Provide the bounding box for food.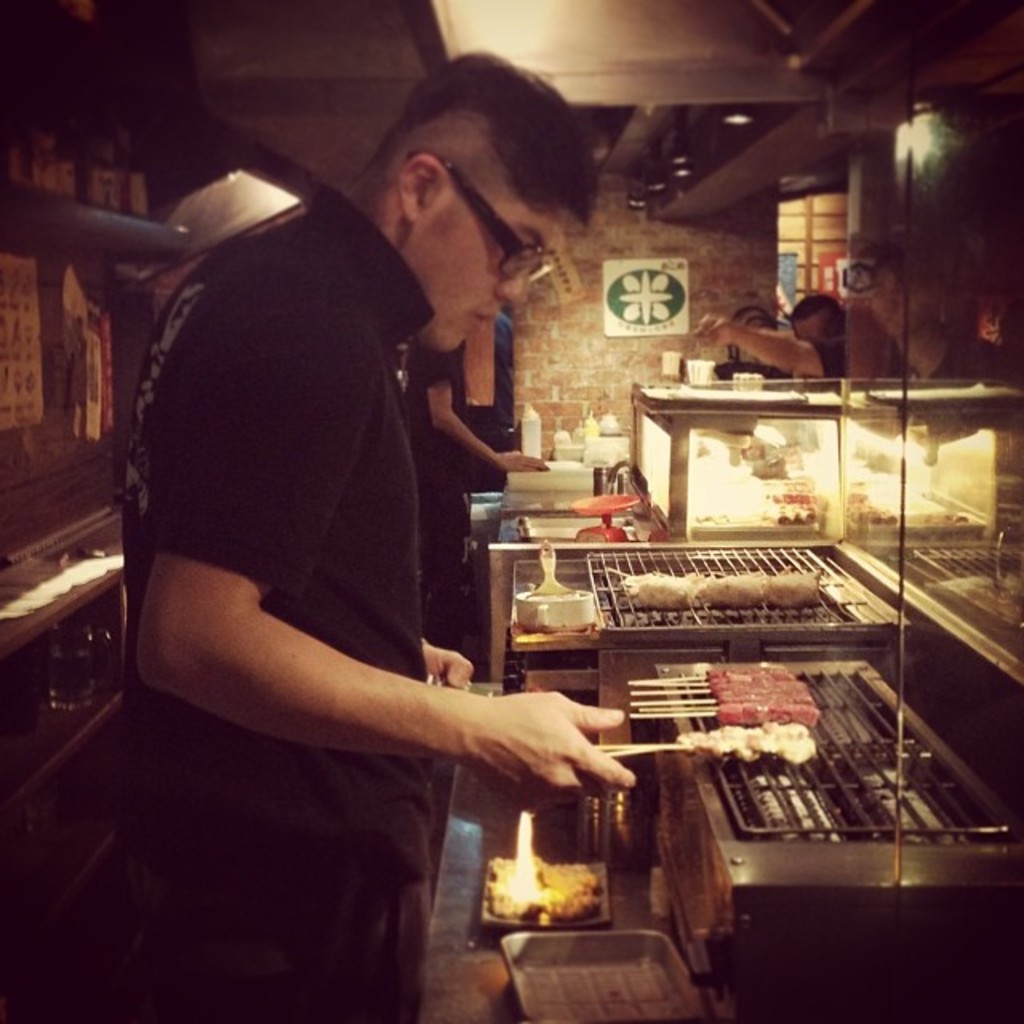
x1=842 y1=477 x2=974 y2=531.
